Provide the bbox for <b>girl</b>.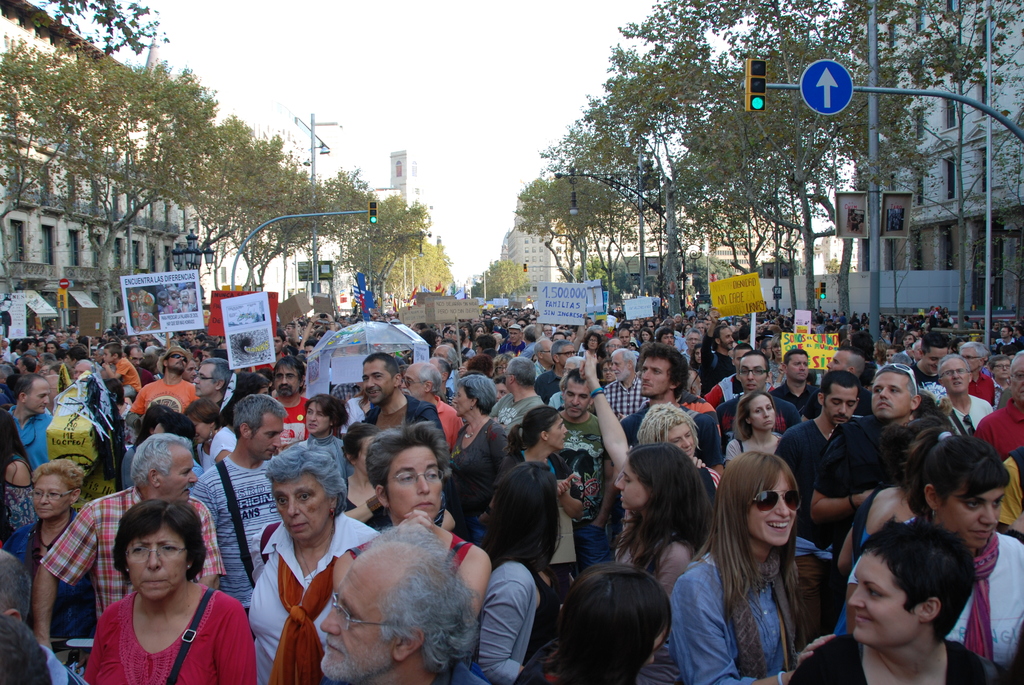
box(692, 343, 700, 372).
